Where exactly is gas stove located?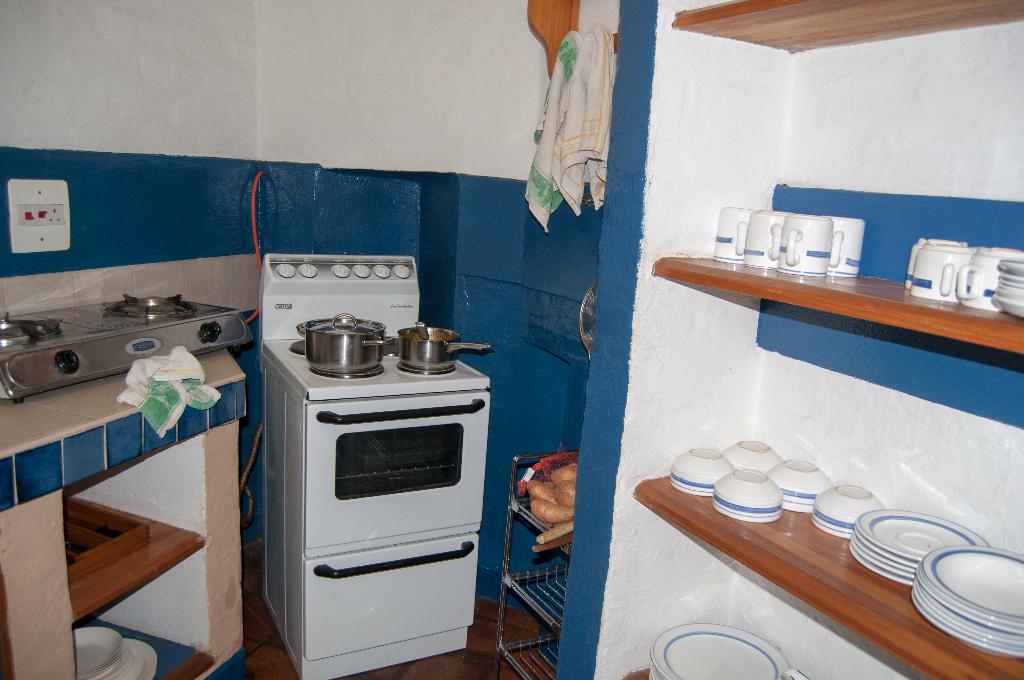
Its bounding box is [x1=0, y1=290, x2=239, y2=360].
